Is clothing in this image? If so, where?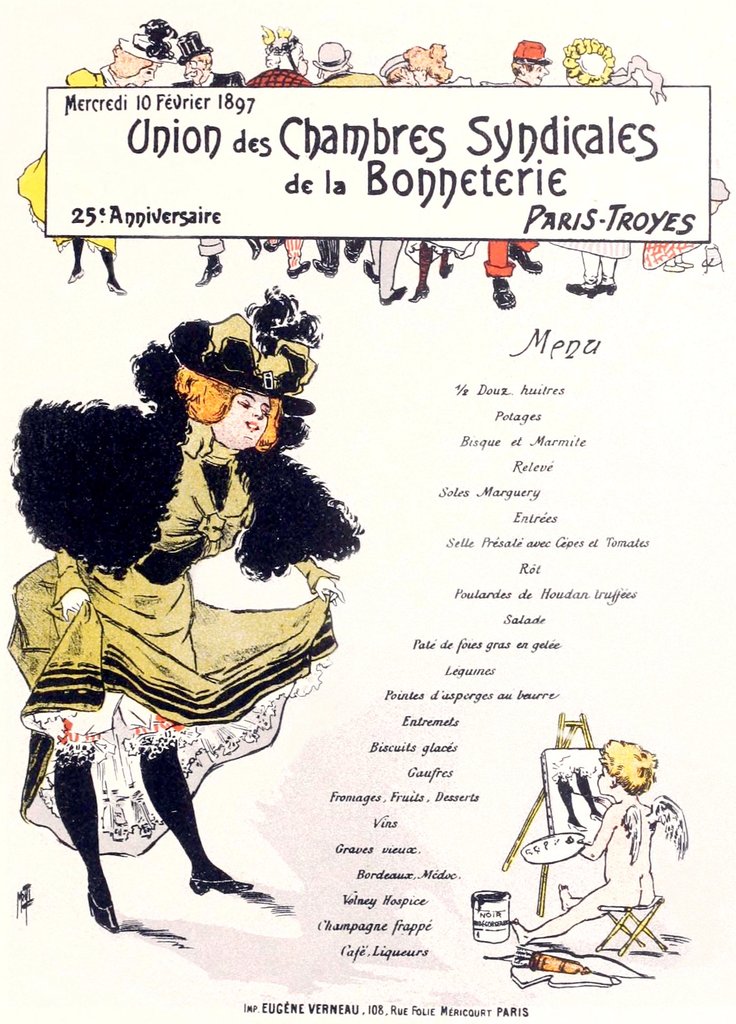
Yes, at [x1=17, y1=66, x2=115, y2=257].
